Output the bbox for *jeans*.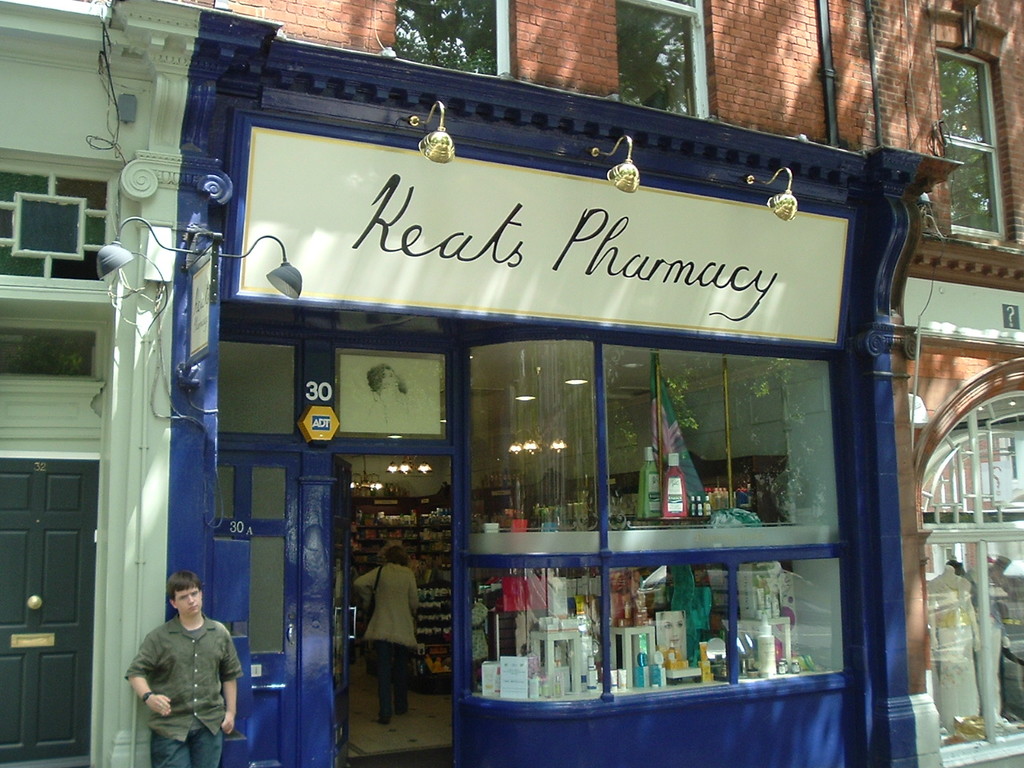
left=149, top=730, right=223, bottom=767.
